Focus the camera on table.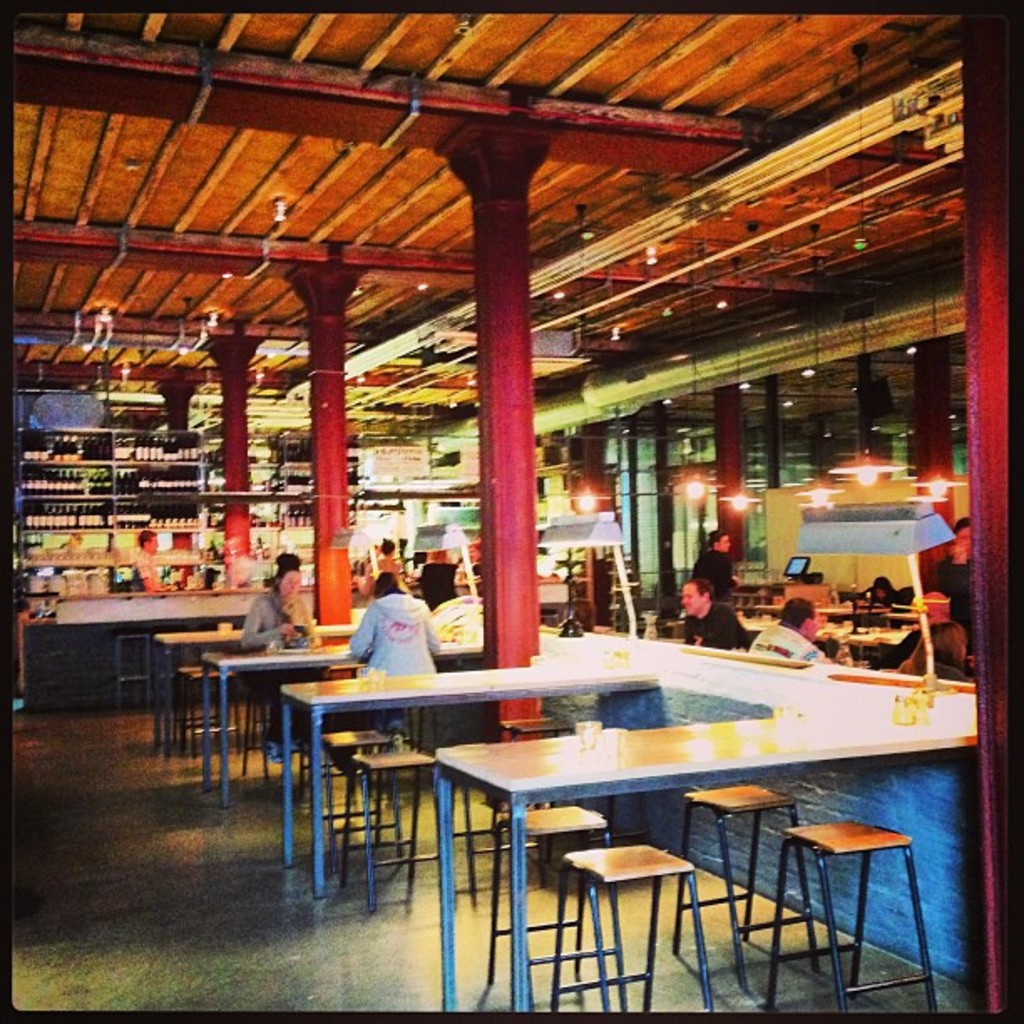
Focus region: 149/619/368/758.
